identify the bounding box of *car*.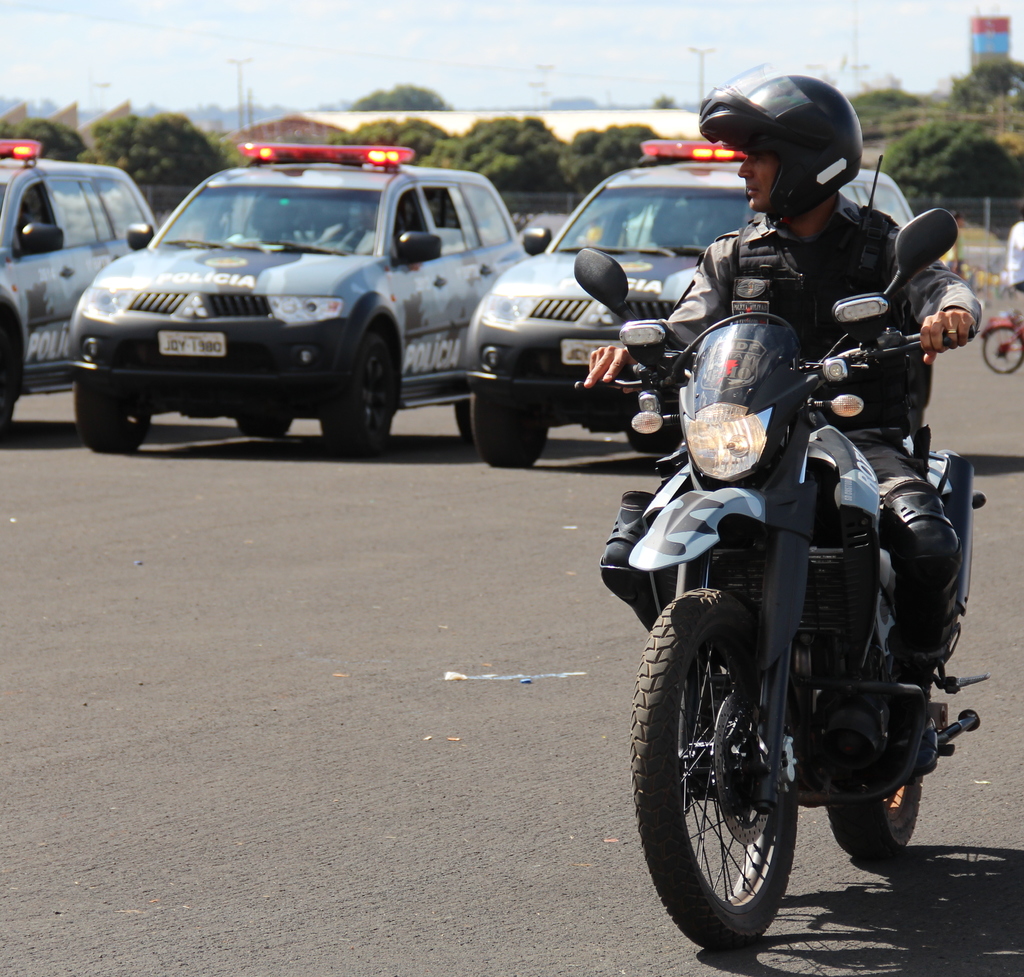
(x1=65, y1=144, x2=525, y2=456).
